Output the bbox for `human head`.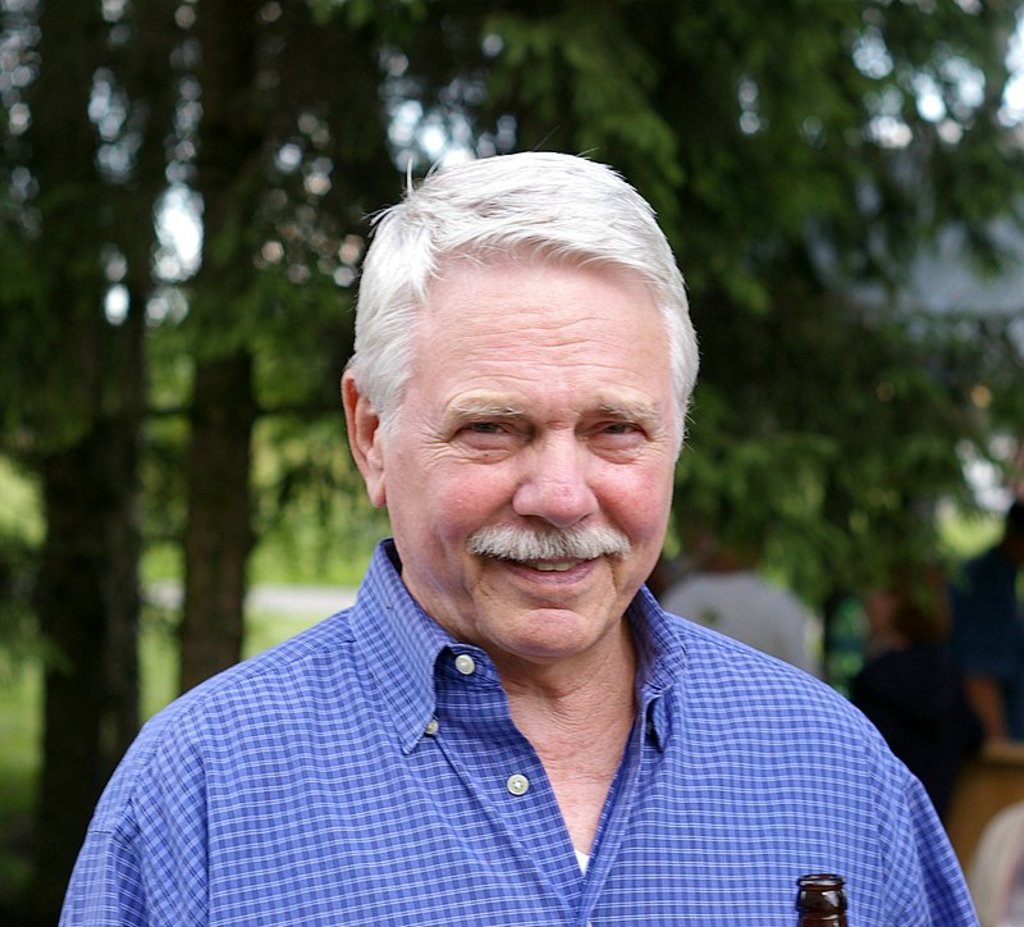
{"left": 343, "top": 146, "right": 696, "bottom": 672}.
